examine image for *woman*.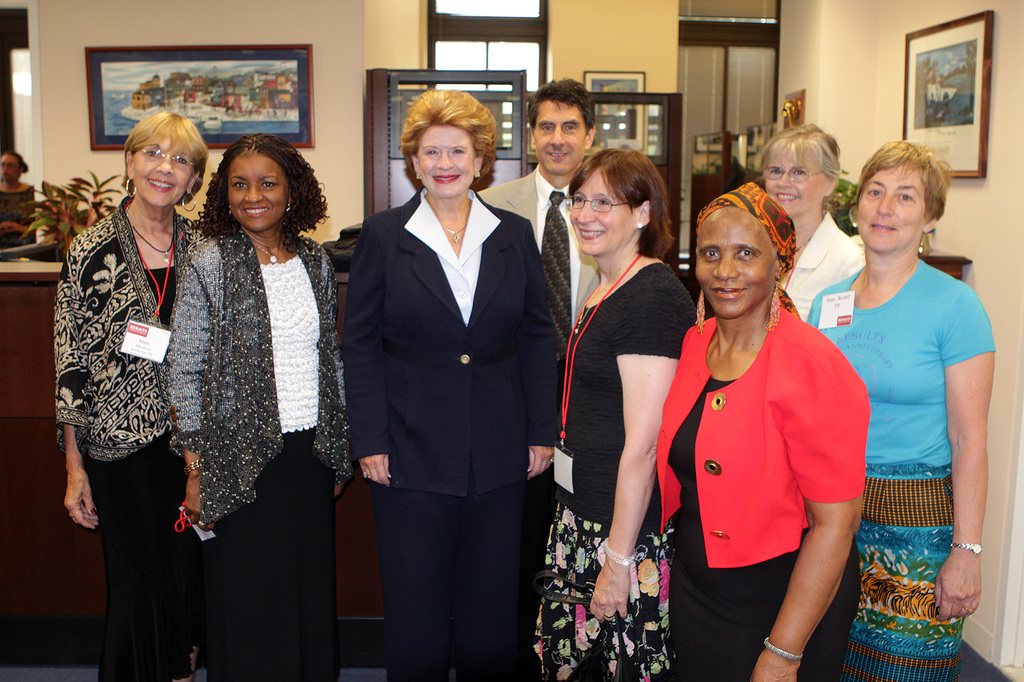
Examination result: 163,132,358,681.
